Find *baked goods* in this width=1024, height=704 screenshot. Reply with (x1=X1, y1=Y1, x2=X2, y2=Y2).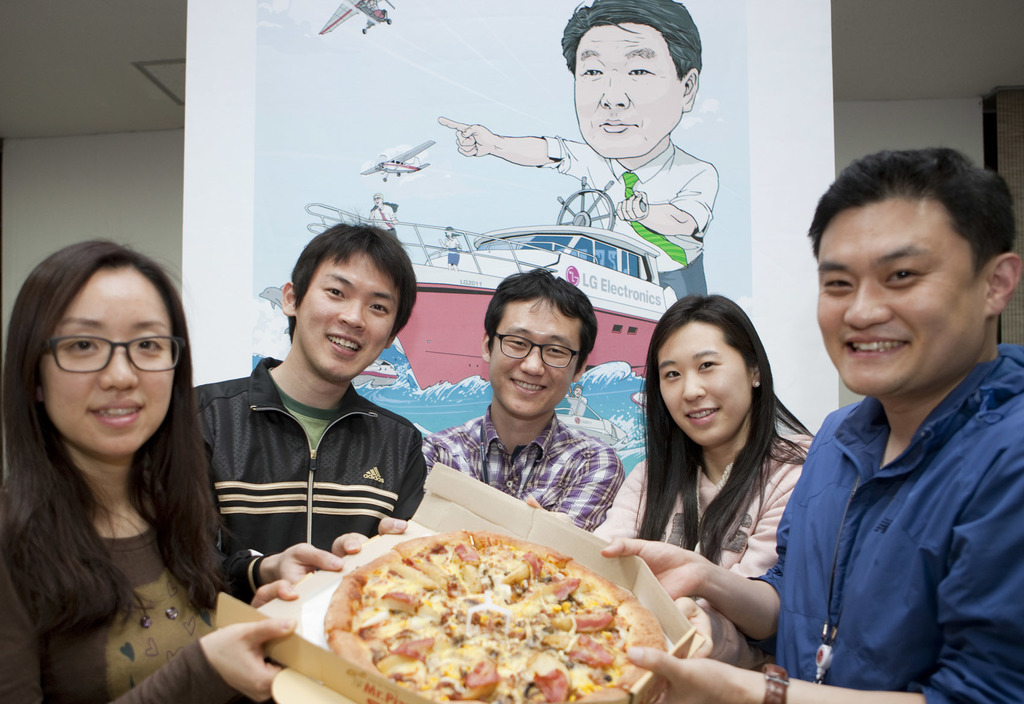
(x1=325, y1=525, x2=669, y2=703).
